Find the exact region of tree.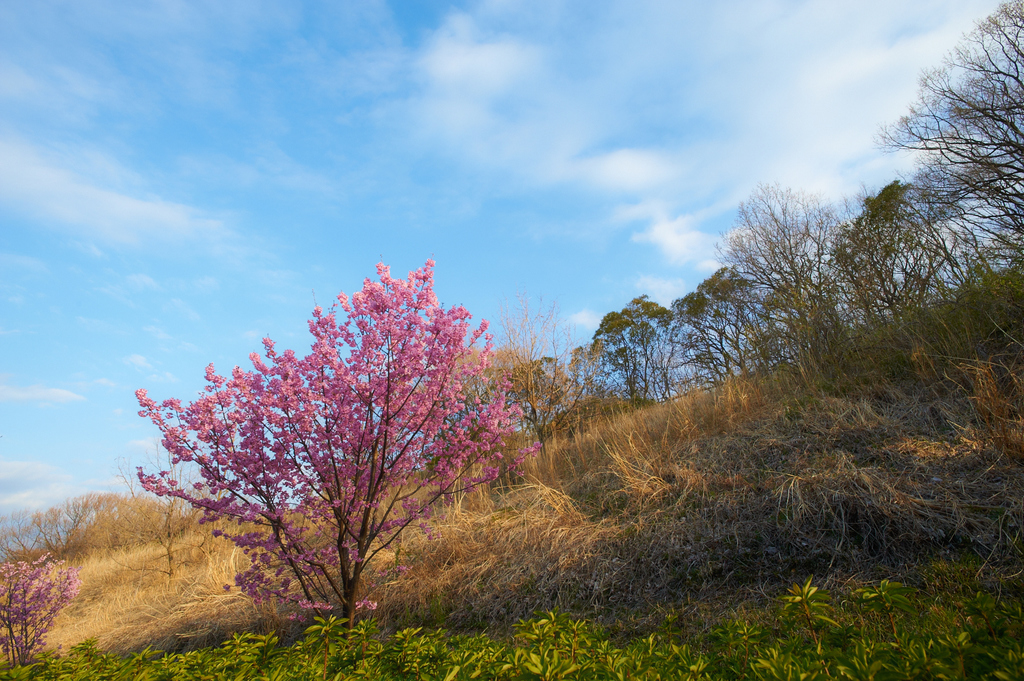
Exact region: 666/272/741/380.
